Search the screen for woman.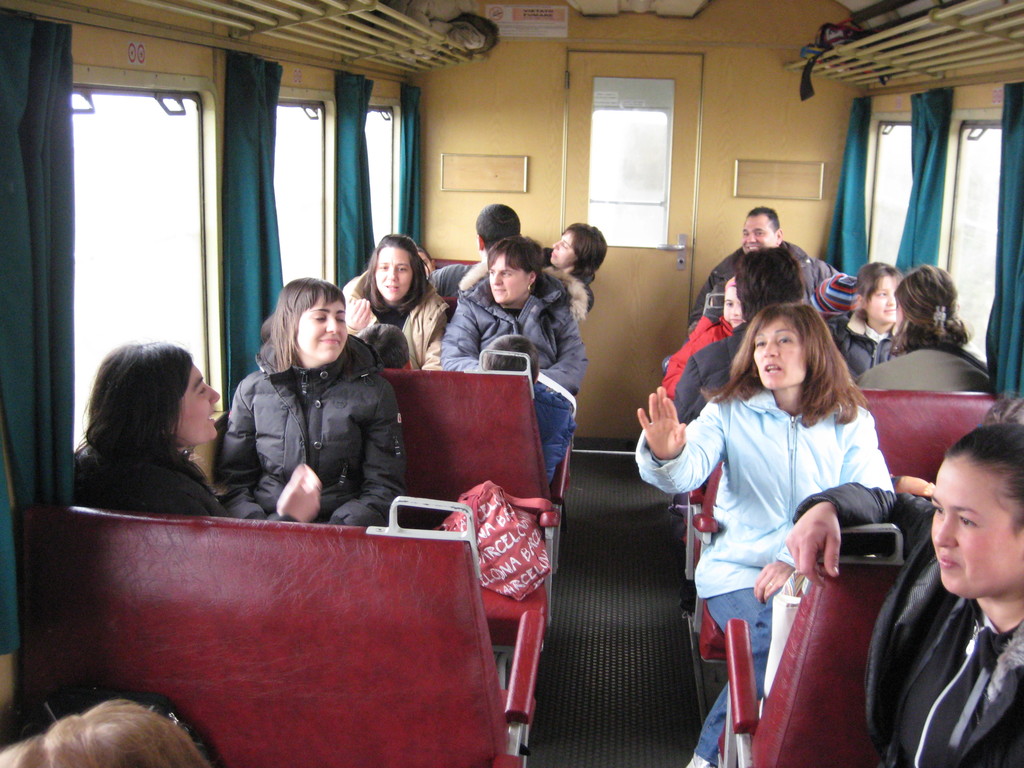
Found at [71,337,323,522].
